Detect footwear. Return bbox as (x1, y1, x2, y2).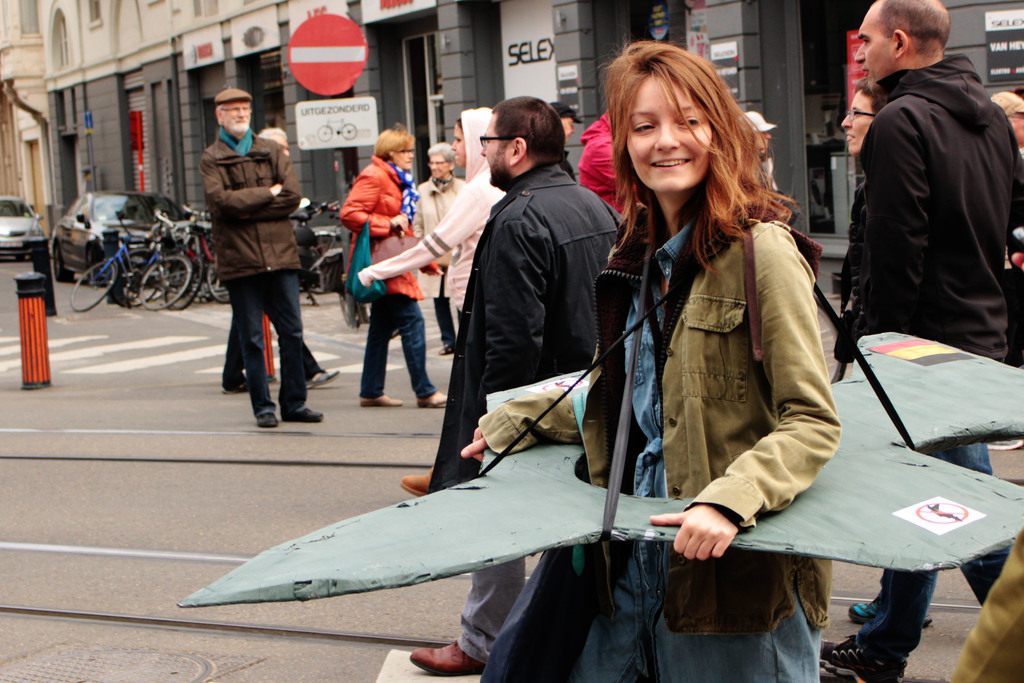
(356, 393, 403, 406).
